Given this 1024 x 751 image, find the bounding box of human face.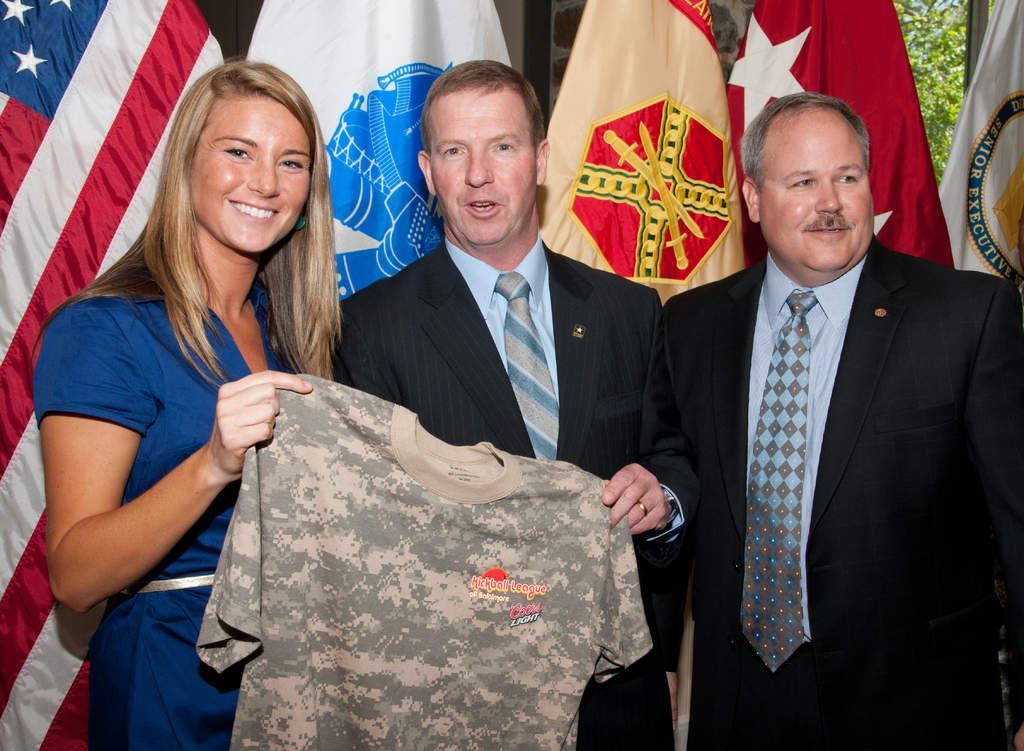
[left=761, top=113, right=871, bottom=269].
